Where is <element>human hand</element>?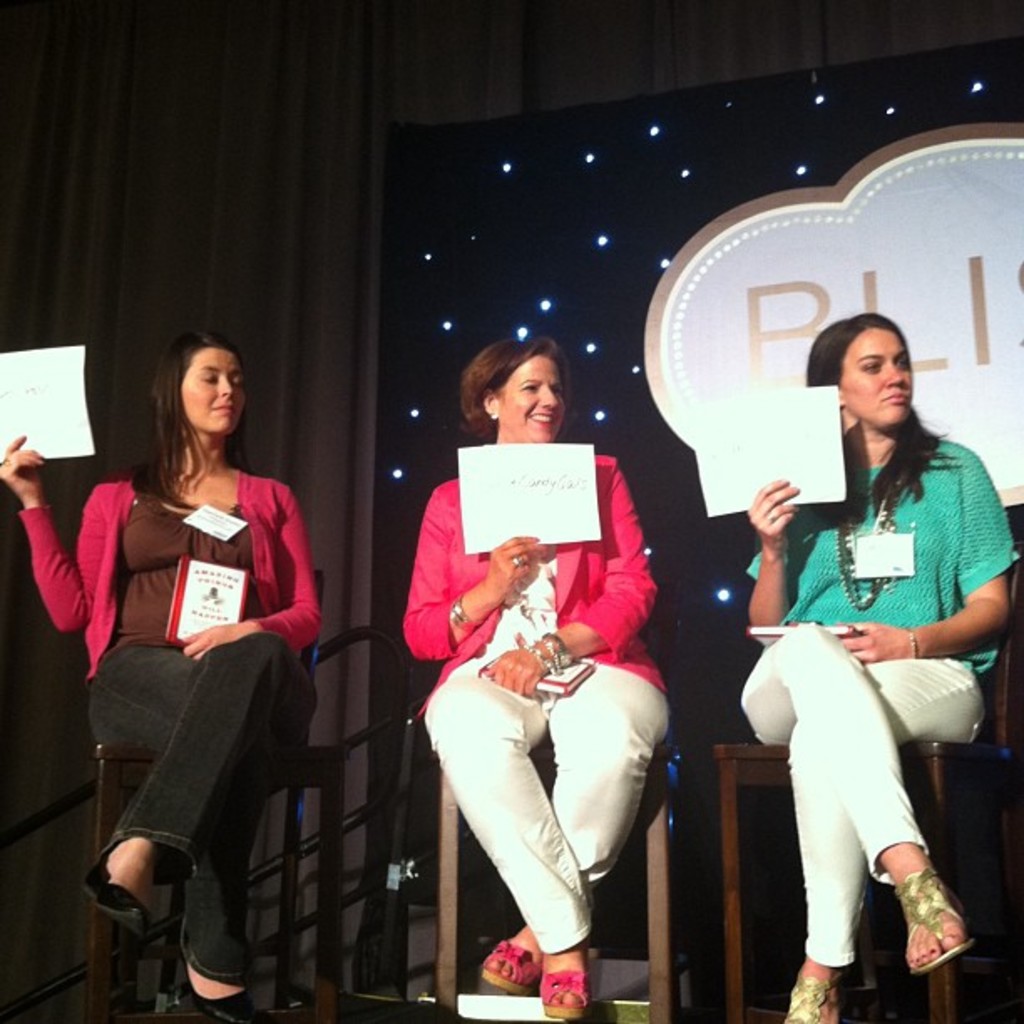
{"x1": 482, "y1": 534, "x2": 547, "y2": 606}.
